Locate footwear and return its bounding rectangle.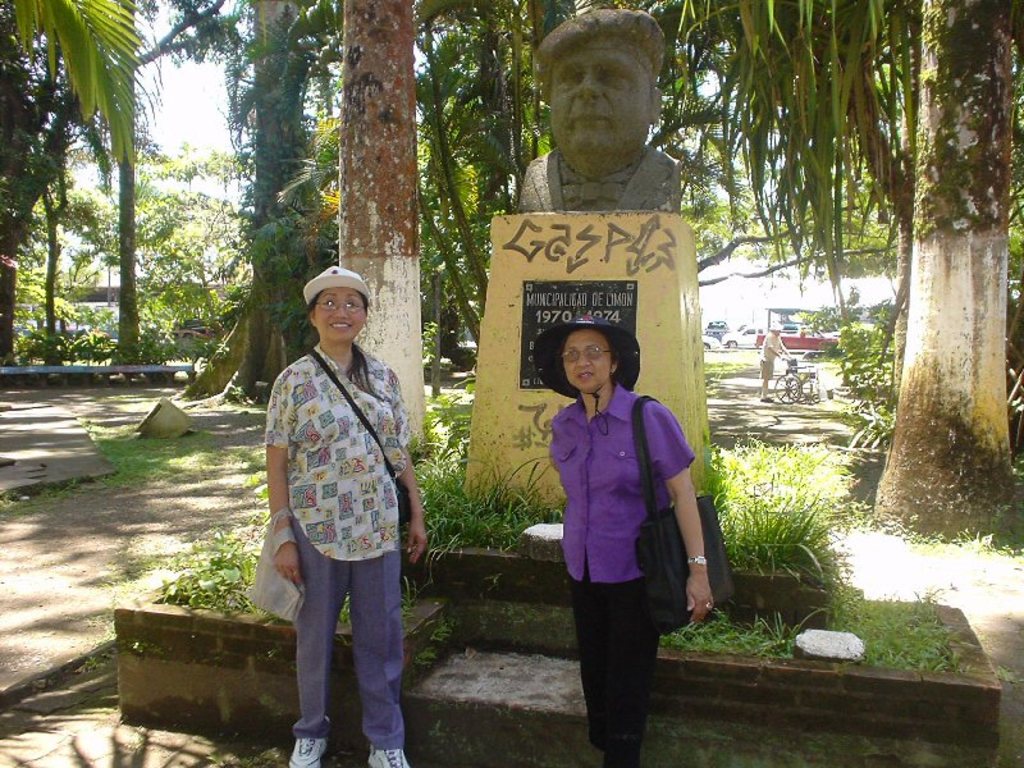
bbox=[364, 745, 407, 767].
